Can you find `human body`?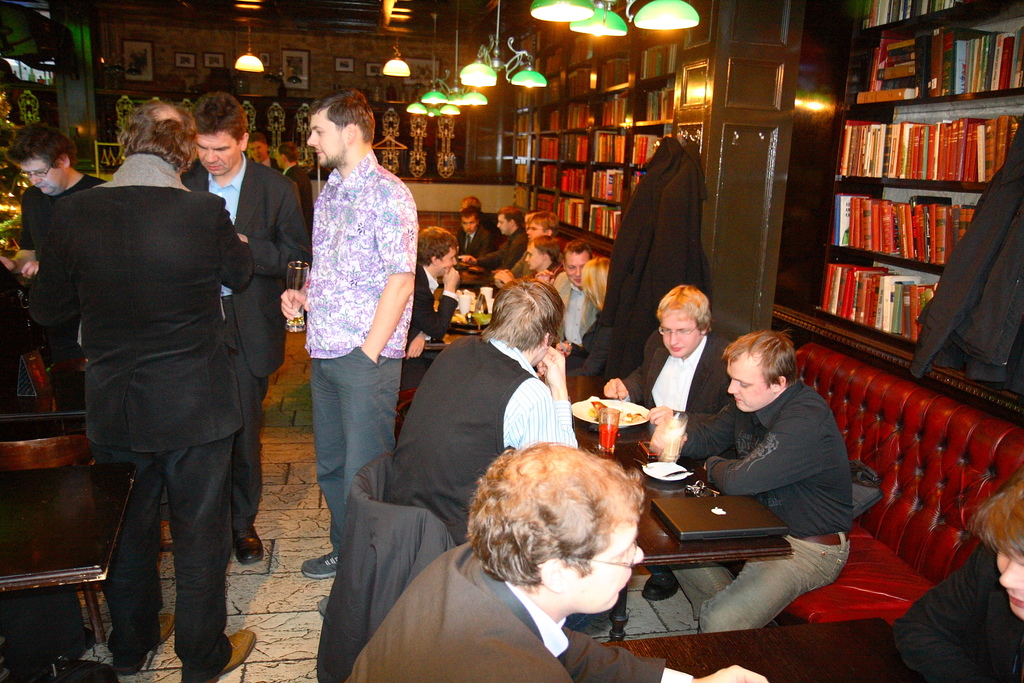
Yes, bounding box: x1=0 y1=165 x2=115 y2=410.
